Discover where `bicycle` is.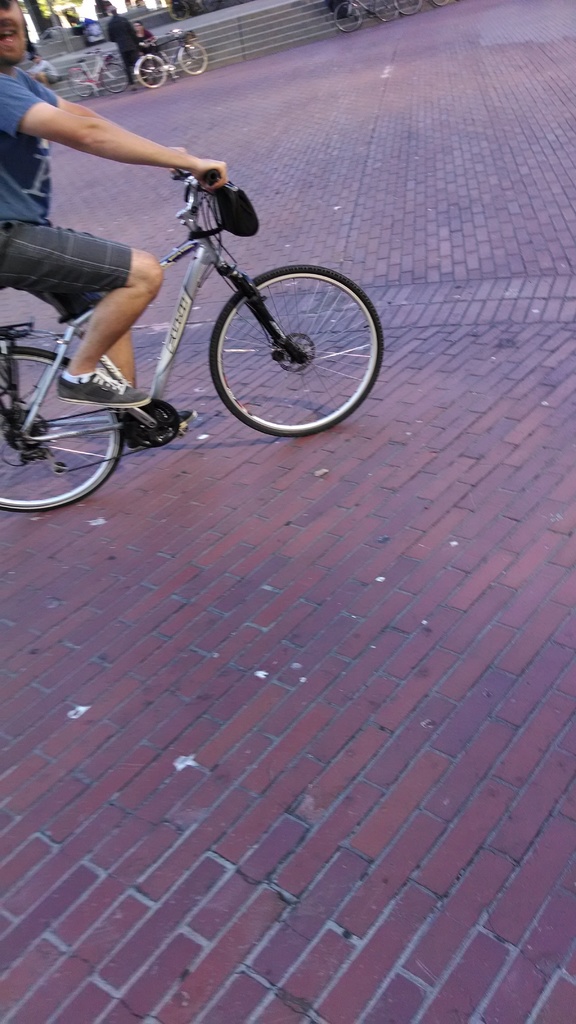
Discovered at [65,51,129,95].
